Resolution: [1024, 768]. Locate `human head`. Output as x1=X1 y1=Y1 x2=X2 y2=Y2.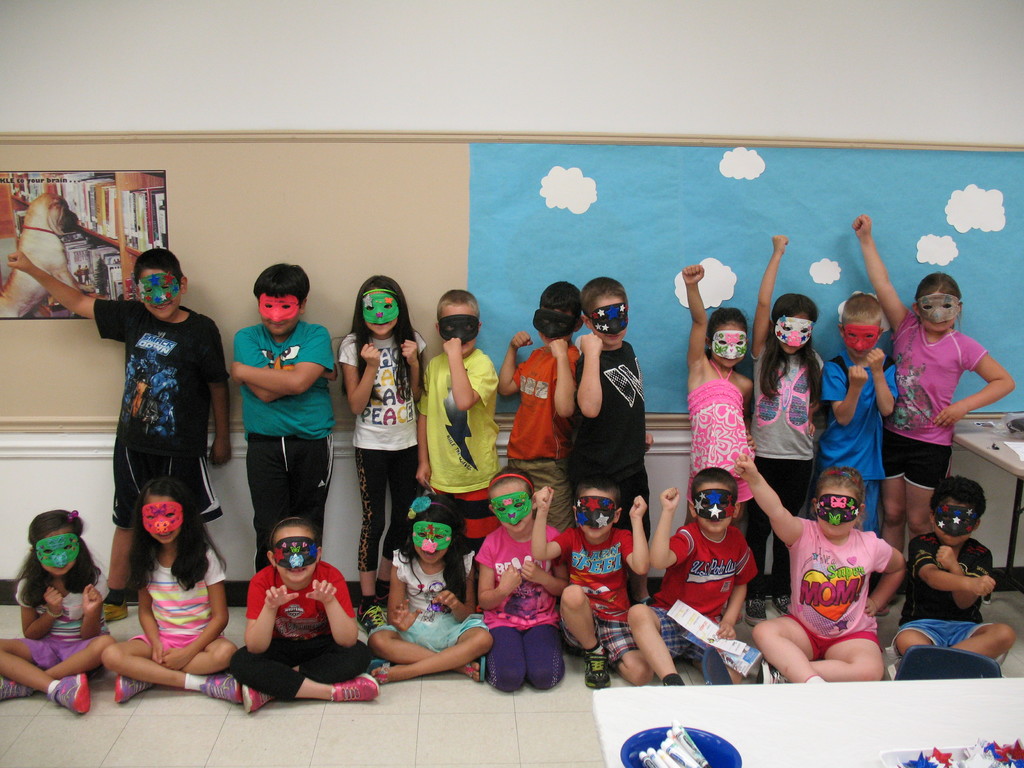
x1=133 y1=246 x2=190 y2=319.
